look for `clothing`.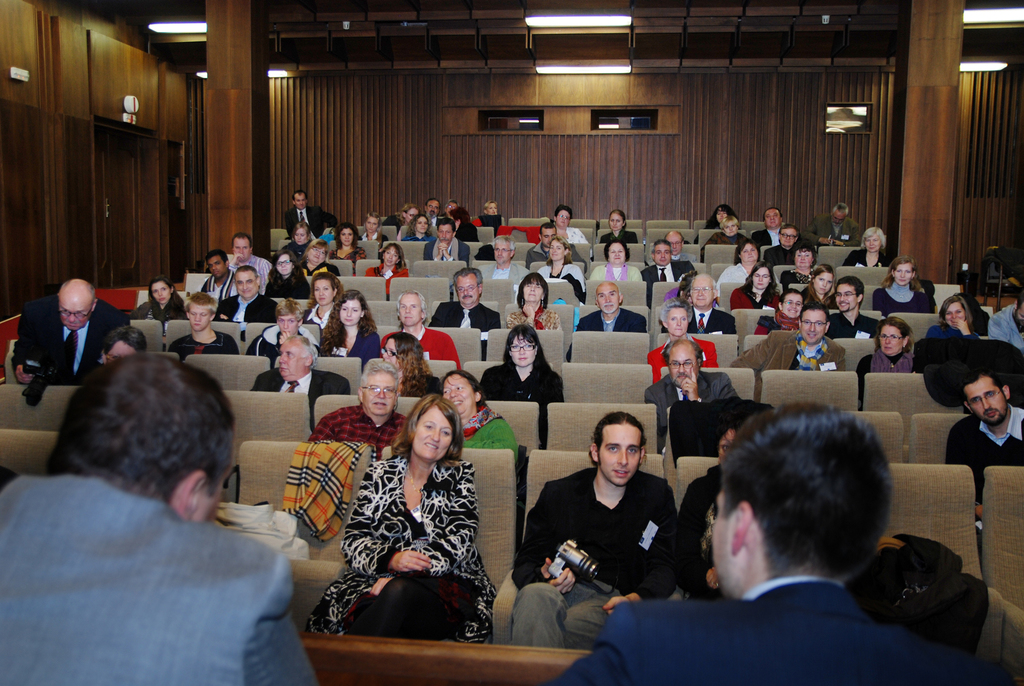
Found: bbox=[218, 290, 281, 340].
